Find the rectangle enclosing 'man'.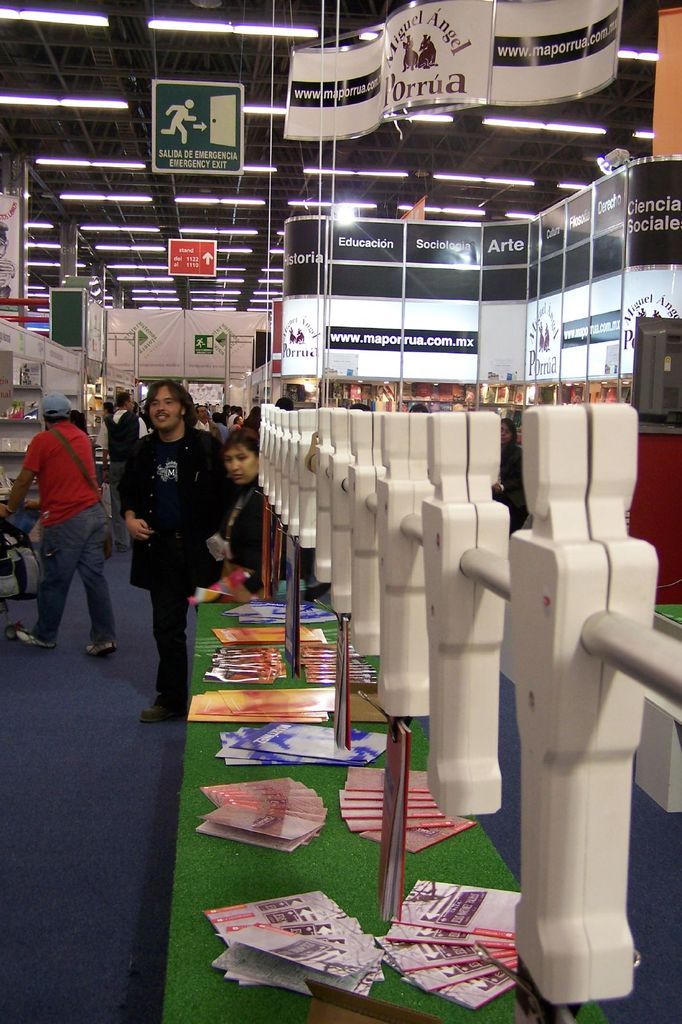
BBox(98, 391, 154, 506).
